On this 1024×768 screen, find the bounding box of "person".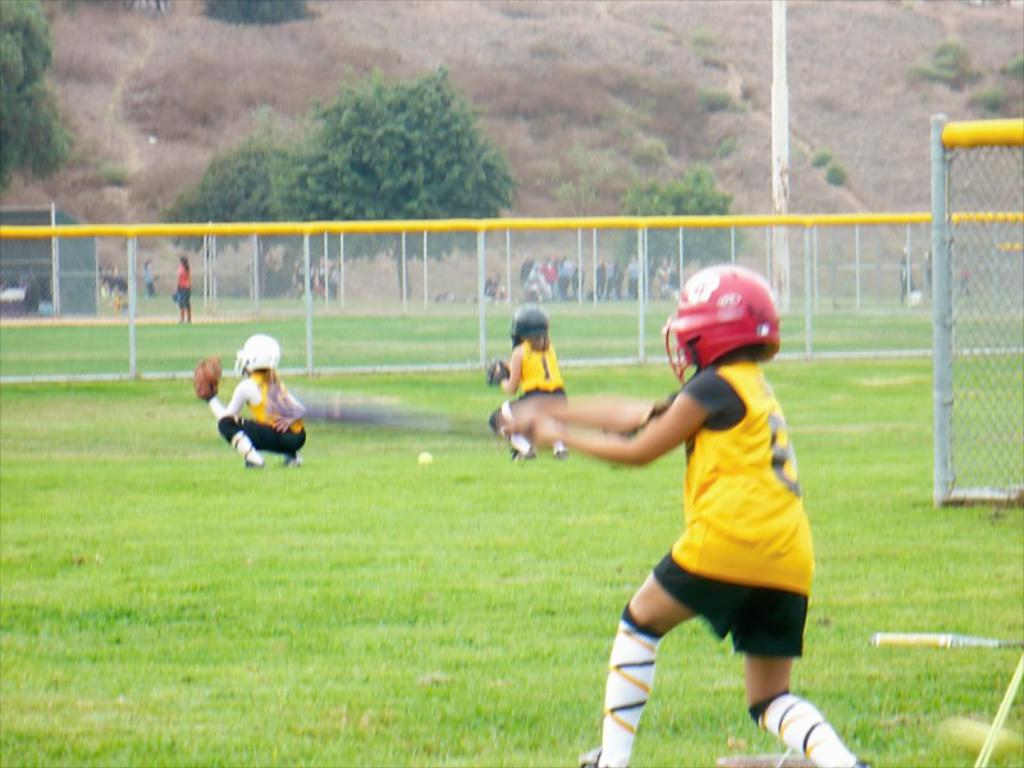
Bounding box: bbox(488, 306, 573, 460).
